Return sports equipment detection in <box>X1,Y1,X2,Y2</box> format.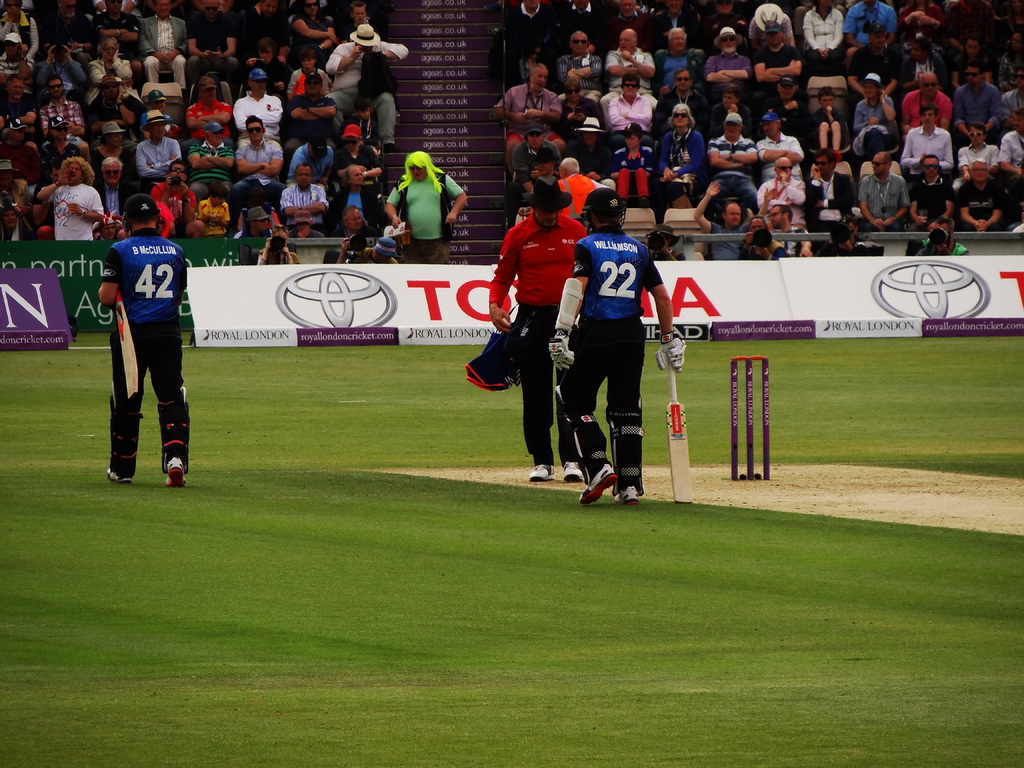
<box>554,388,611,484</box>.
